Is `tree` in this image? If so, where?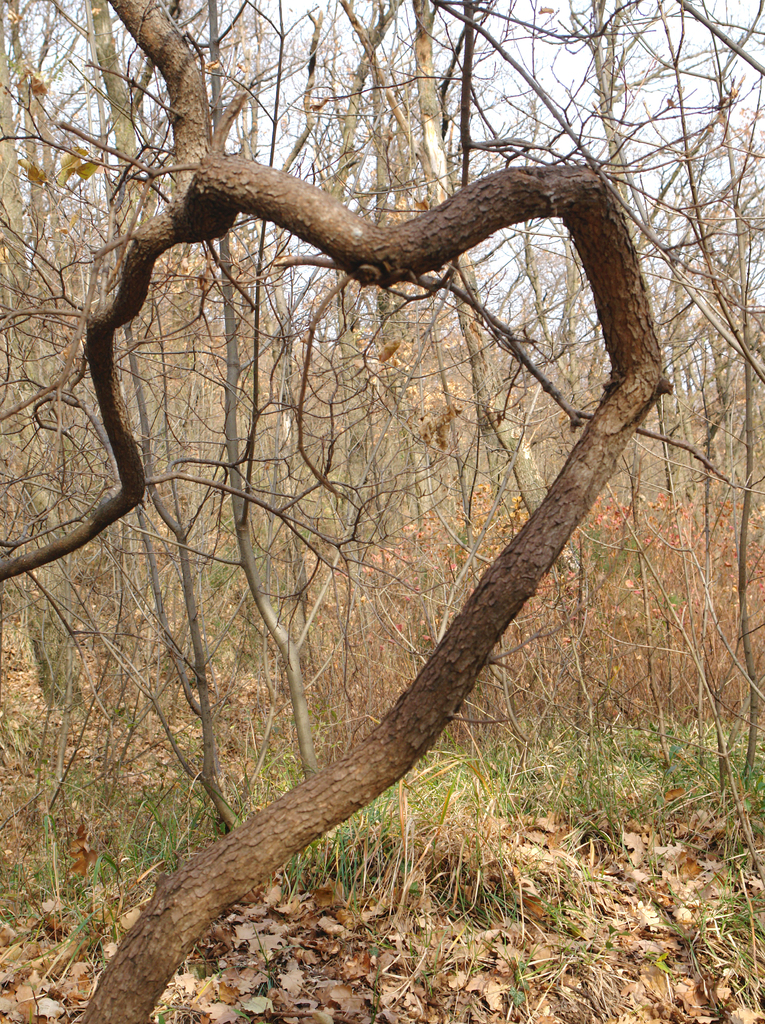
Yes, at bbox(0, 0, 672, 1023).
